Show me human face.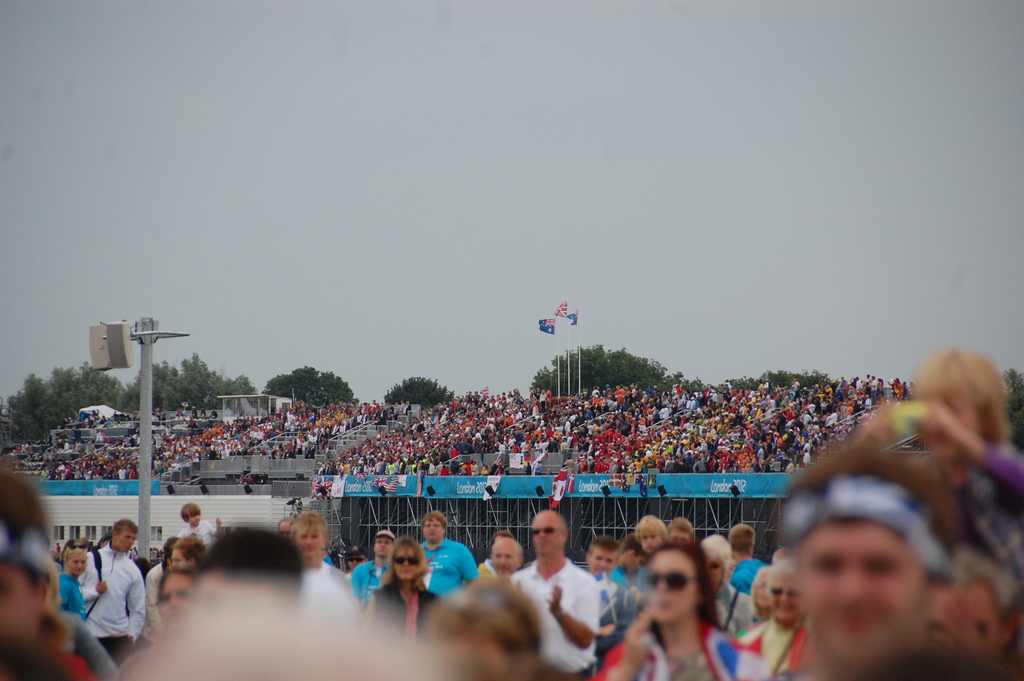
human face is here: crop(65, 551, 87, 574).
